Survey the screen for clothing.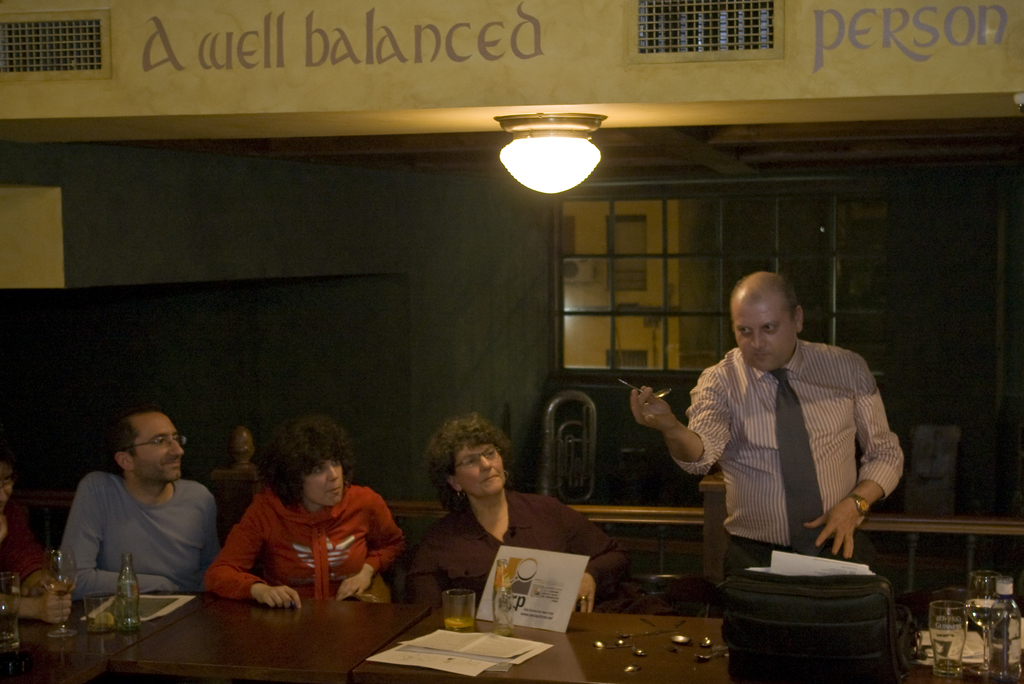
Survey found: <region>199, 475, 401, 589</region>.
